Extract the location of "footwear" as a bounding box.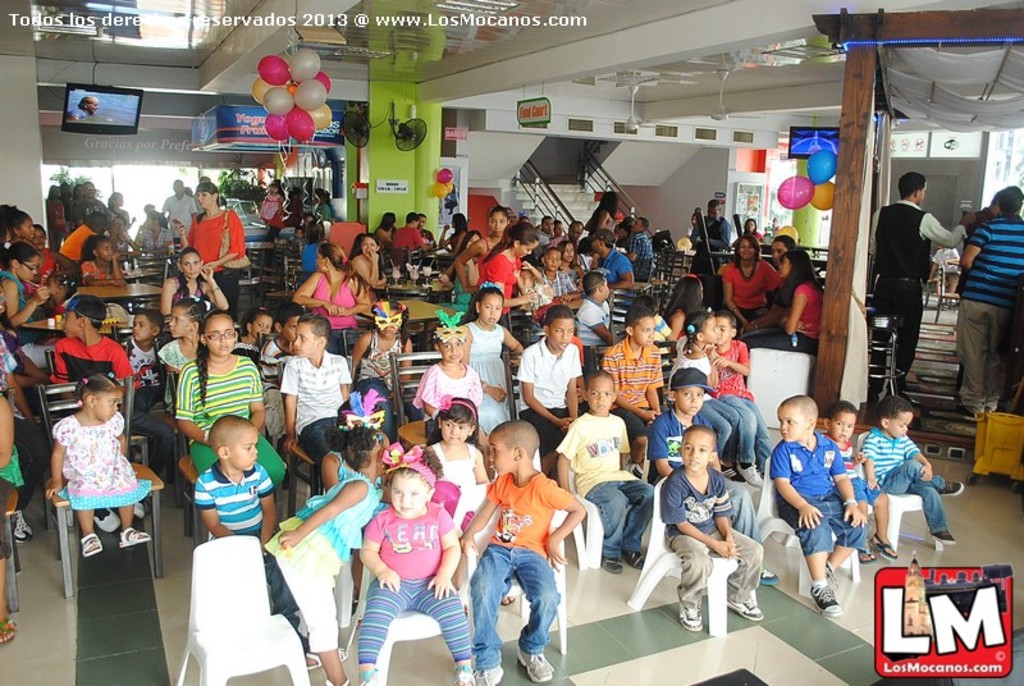
crop(931, 534, 956, 548).
